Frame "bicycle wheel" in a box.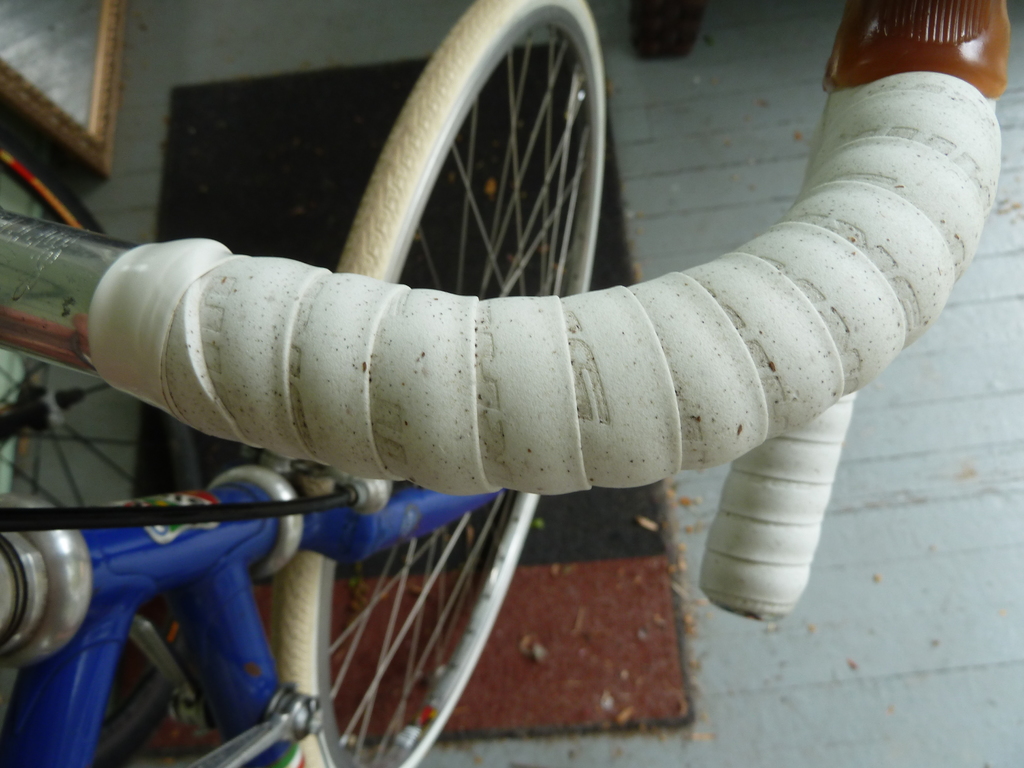
<region>268, 0, 609, 767</region>.
